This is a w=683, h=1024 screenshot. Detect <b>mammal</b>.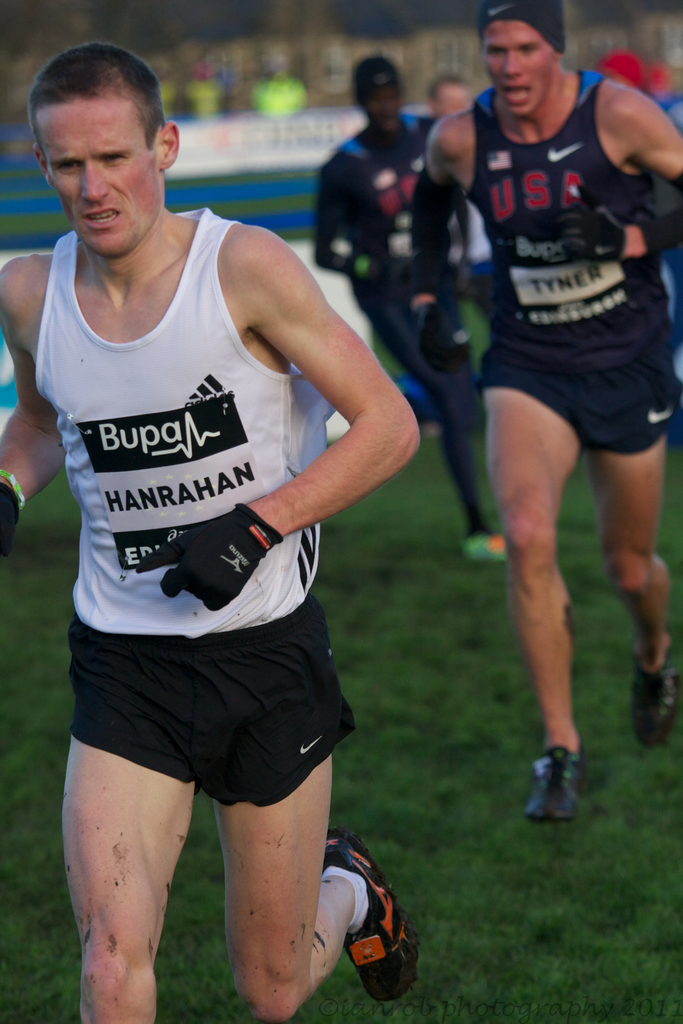
(420, 71, 497, 340).
